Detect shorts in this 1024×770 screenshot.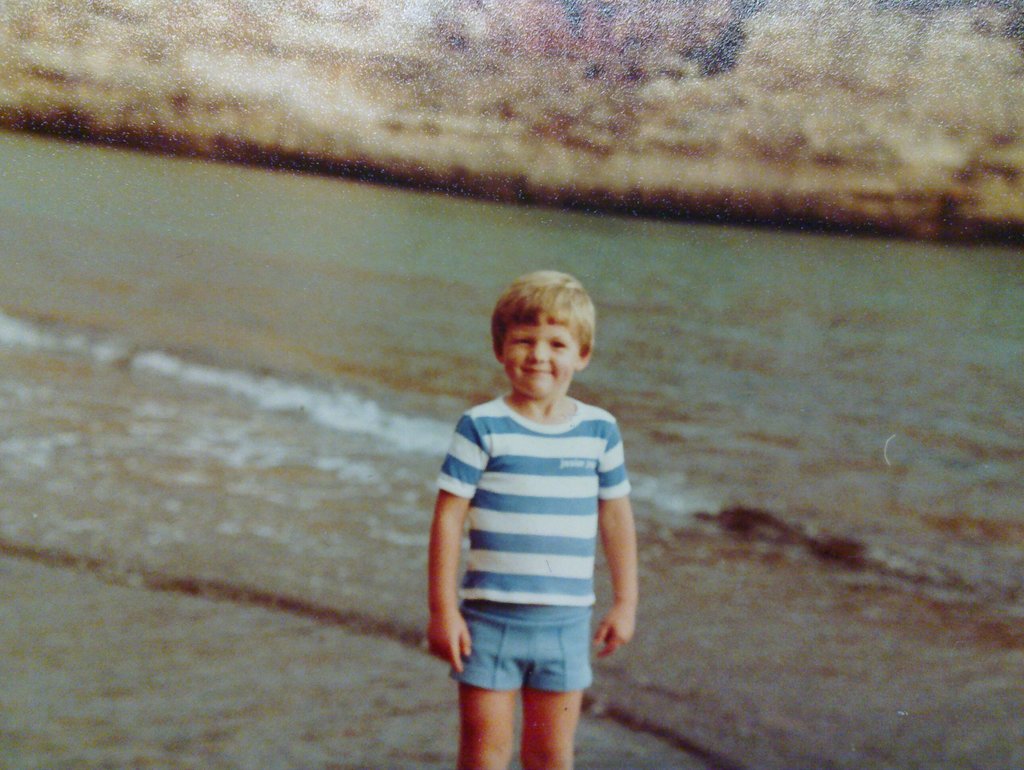
Detection: x1=437 y1=599 x2=612 y2=720.
